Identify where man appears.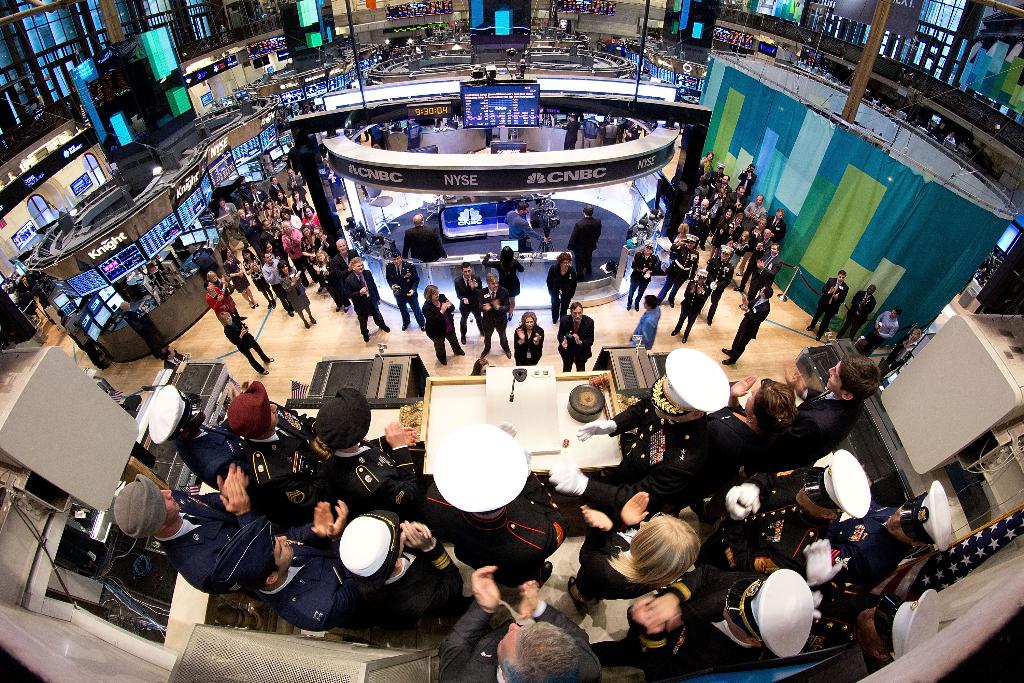
Appears at x1=159 y1=336 x2=186 y2=374.
